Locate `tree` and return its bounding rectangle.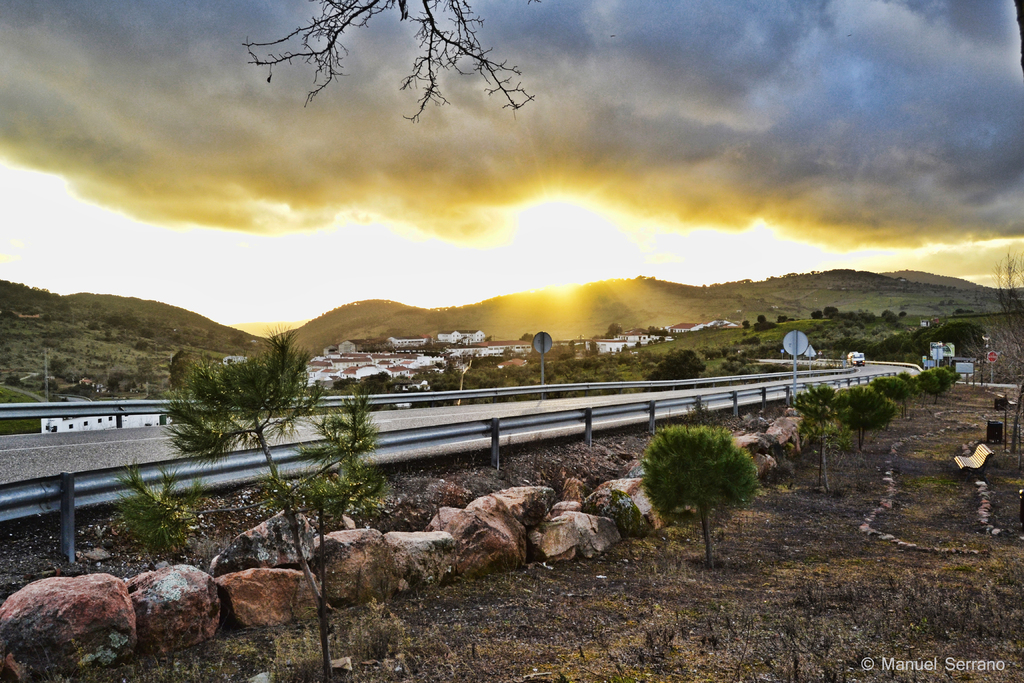
<region>640, 416, 764, 567</region>.
